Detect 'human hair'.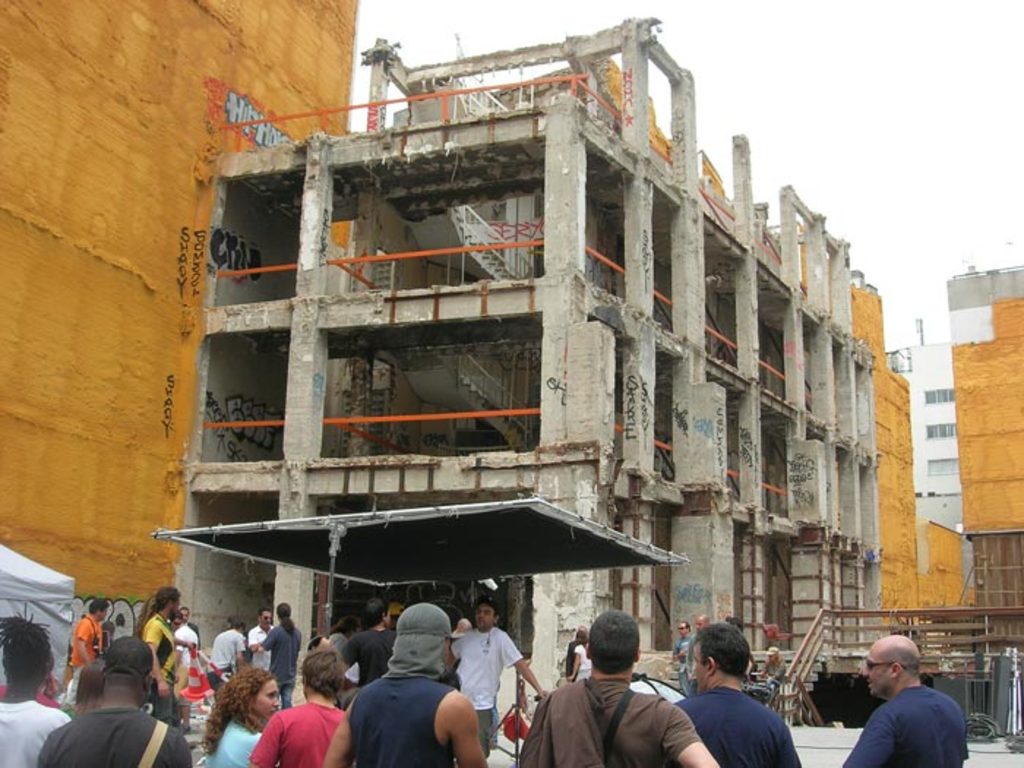
Detected at <box>89,594,111,622</box>.
